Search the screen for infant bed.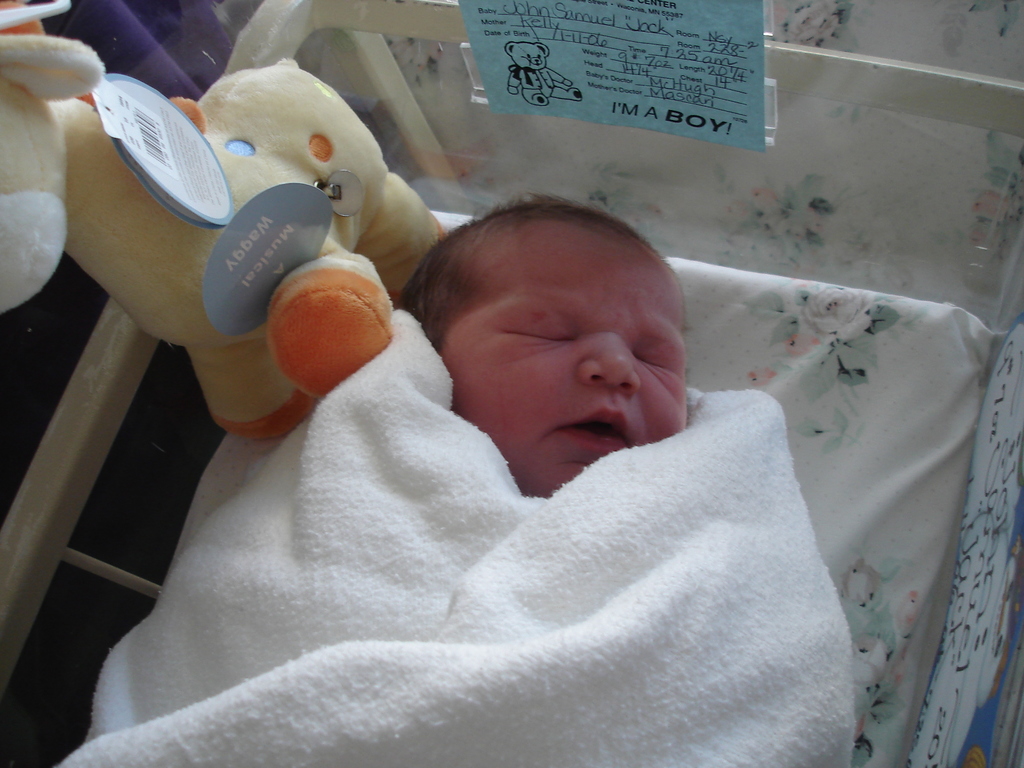
Found at left=1, top=0, right=1023, bottom=767.
